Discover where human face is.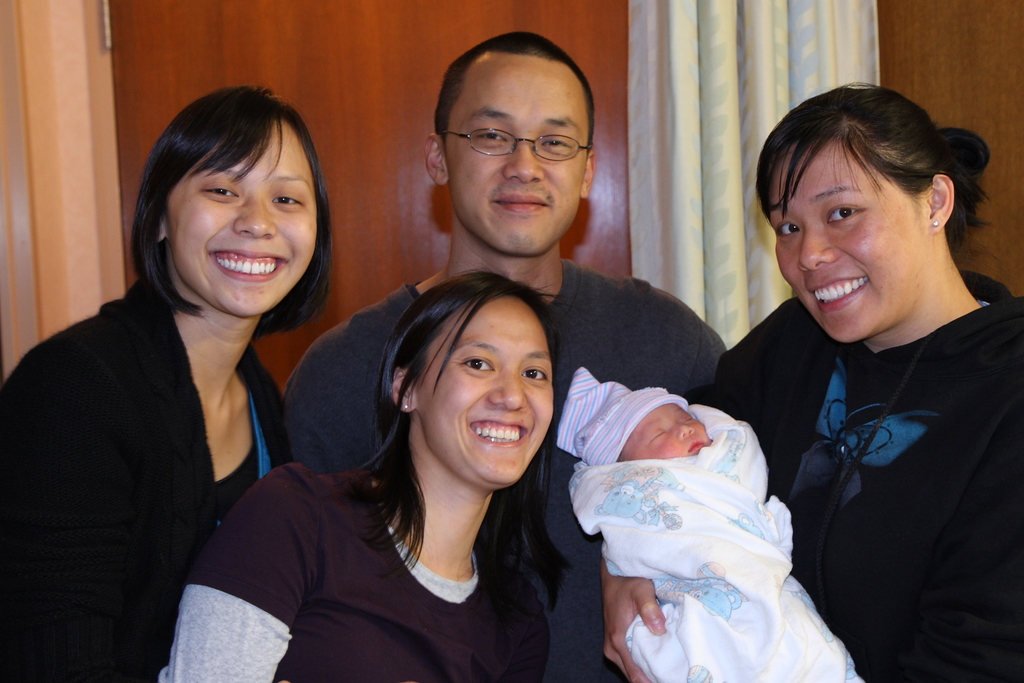
Discovered at [616,404,710,461].
